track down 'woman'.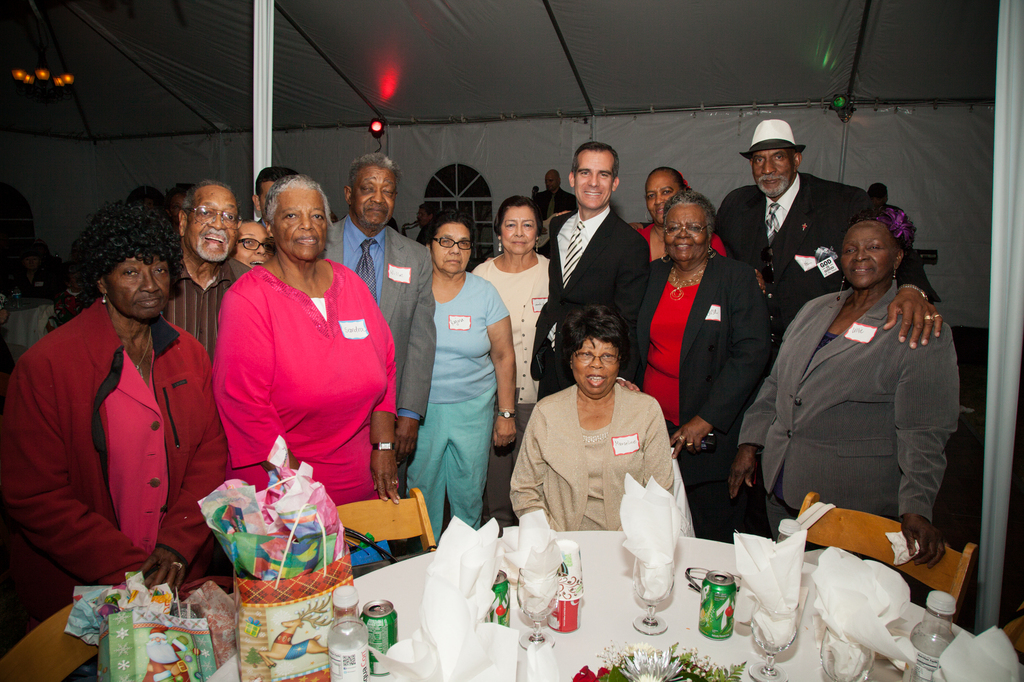
Tracked to x1=632, y1=161, x2=726, y2=267.
